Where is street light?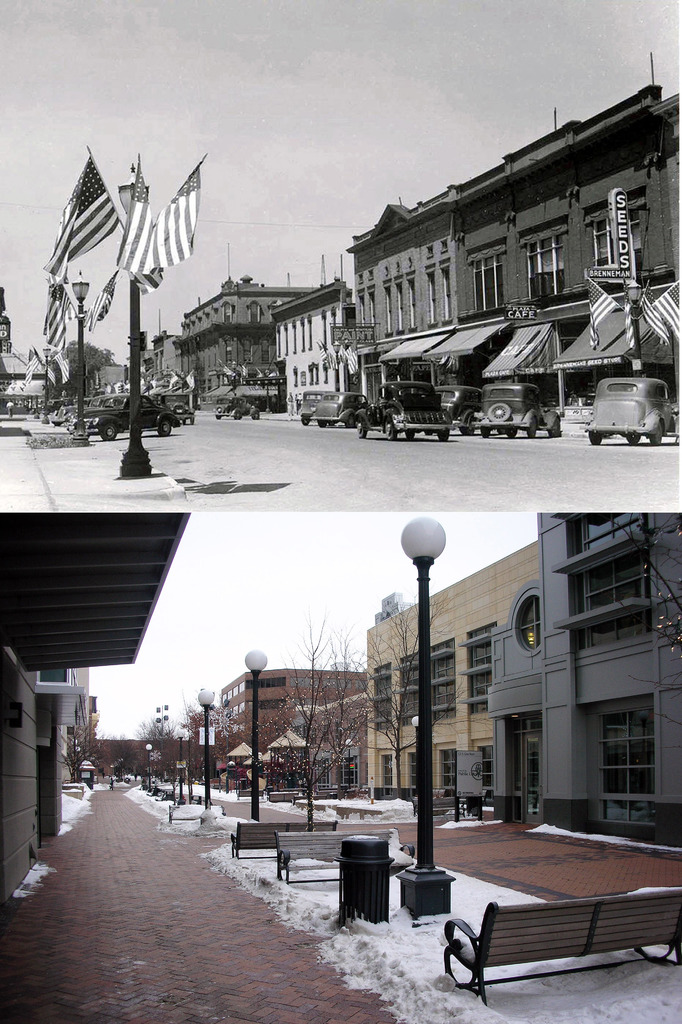
[left=239, top=648, right=265, bottom=819].
